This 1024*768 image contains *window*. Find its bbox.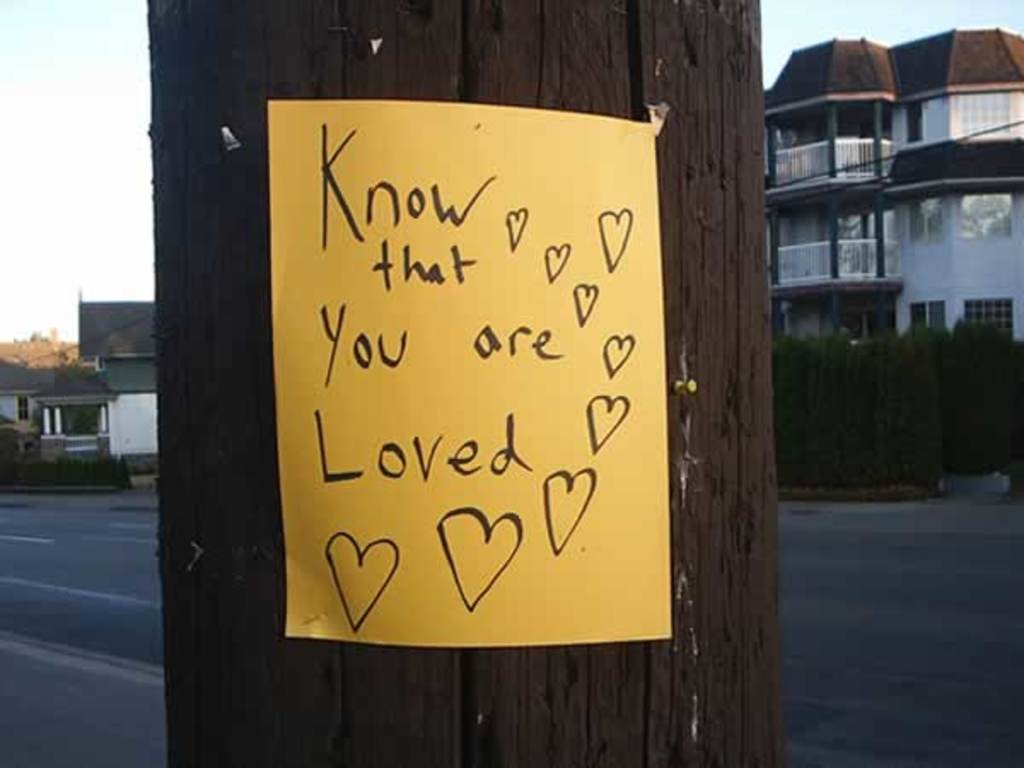
l=12, t=398, r=34, b=423.
